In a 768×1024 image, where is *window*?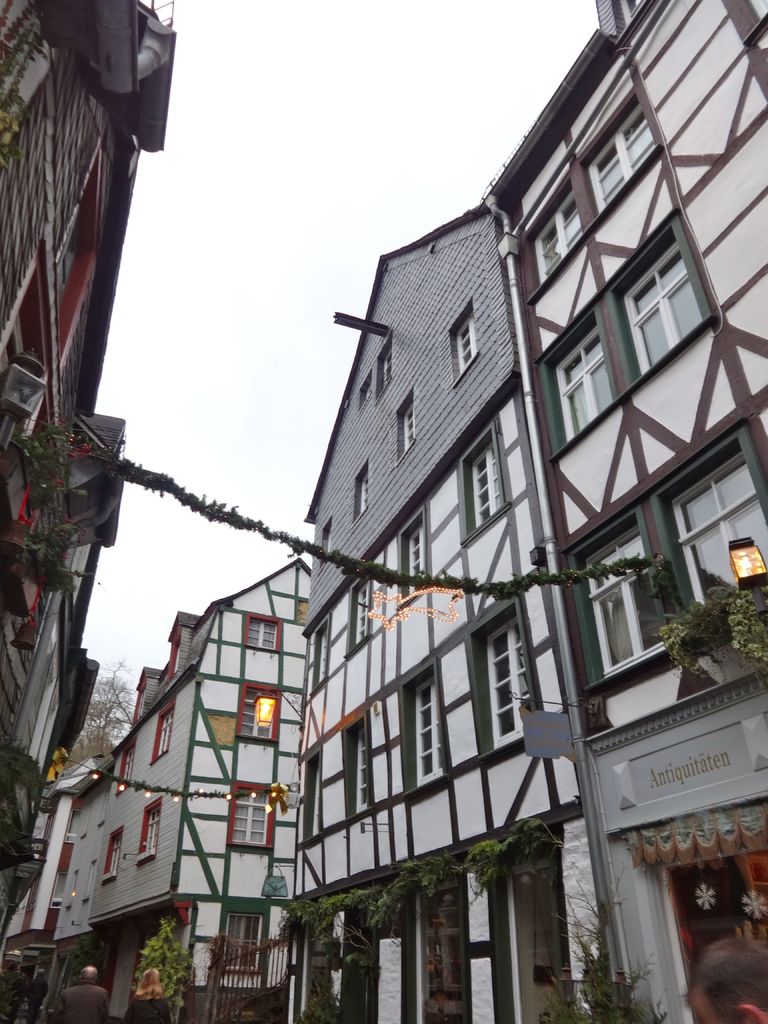
left=354, top=582, right=368, bottom=648.
